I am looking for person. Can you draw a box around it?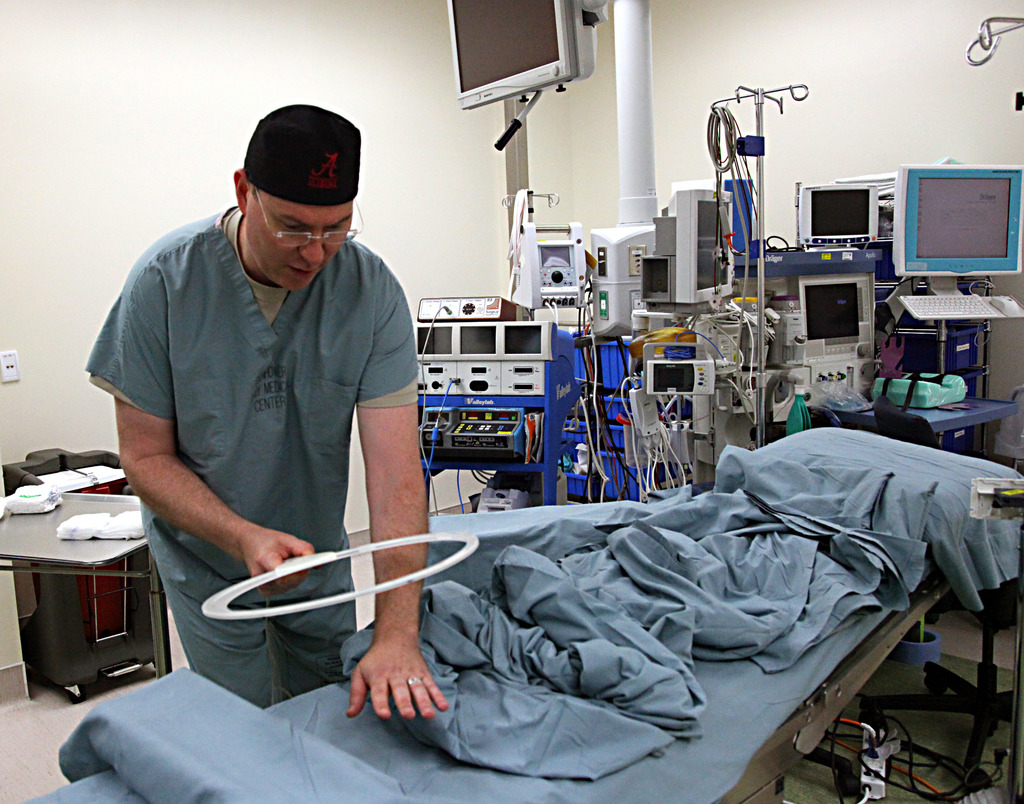
Sure, the bounding box is <region>88, 105, 447, 720</region>.
